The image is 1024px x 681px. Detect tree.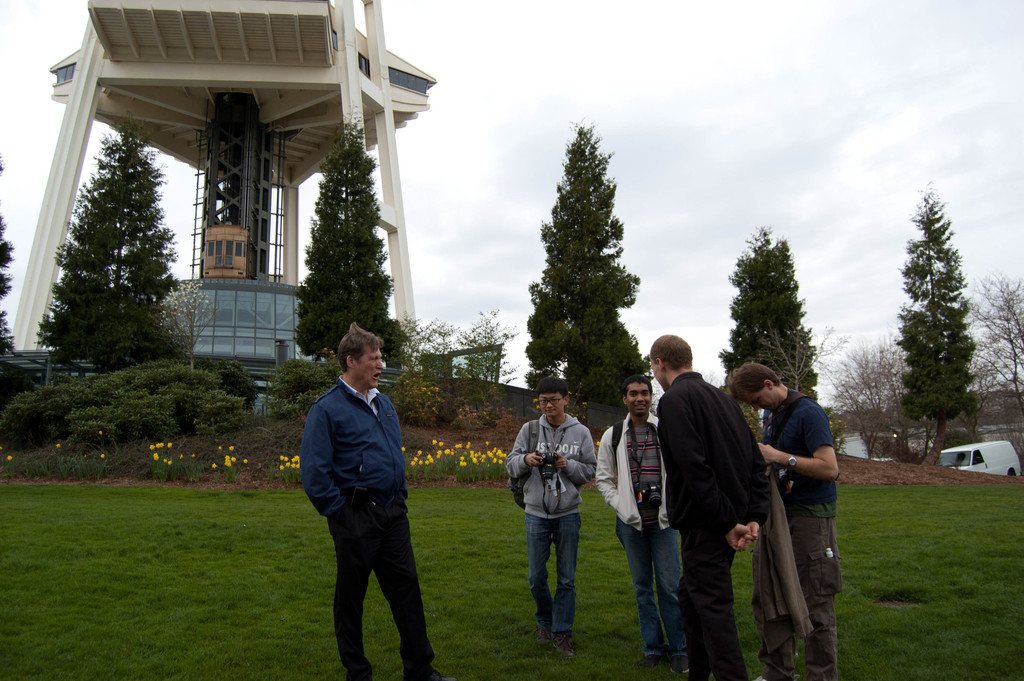
Detection: (x1=525, y1=115, x2=656, y2=408).
